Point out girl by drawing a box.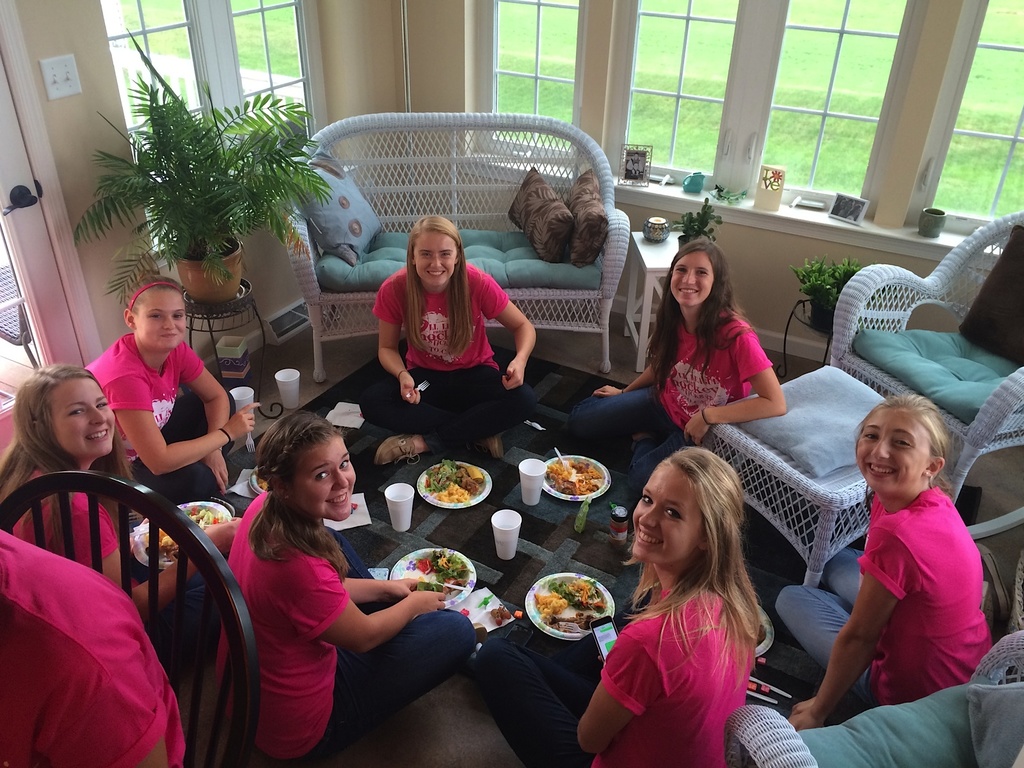
crop(86, 273, 259, 505).
